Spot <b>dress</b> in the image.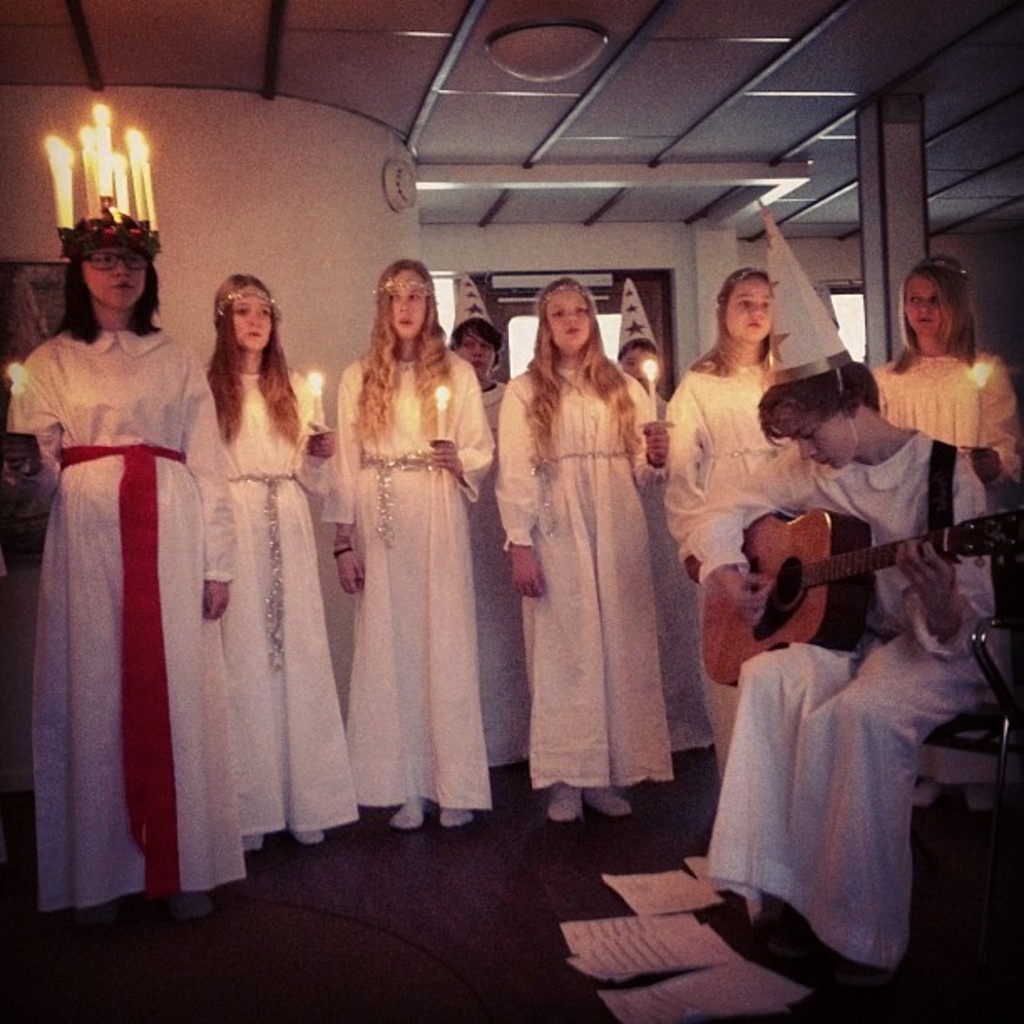
<b>dress</b> found at <box>686,443,997,970</box>.
